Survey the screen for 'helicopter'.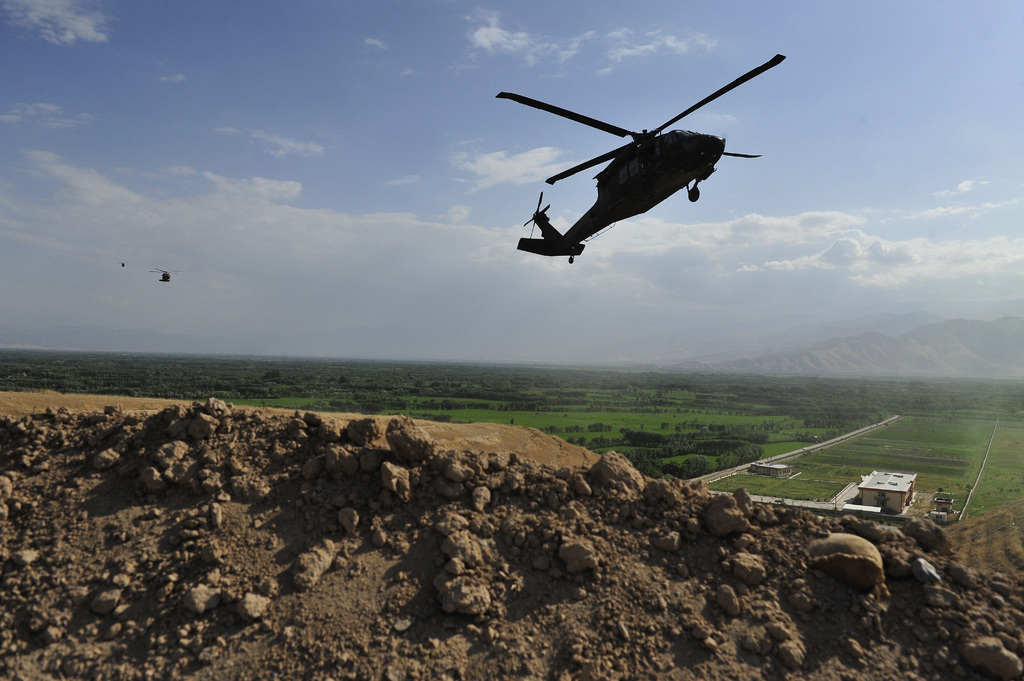
Survey found: <box>490,40,802,259</box>.
